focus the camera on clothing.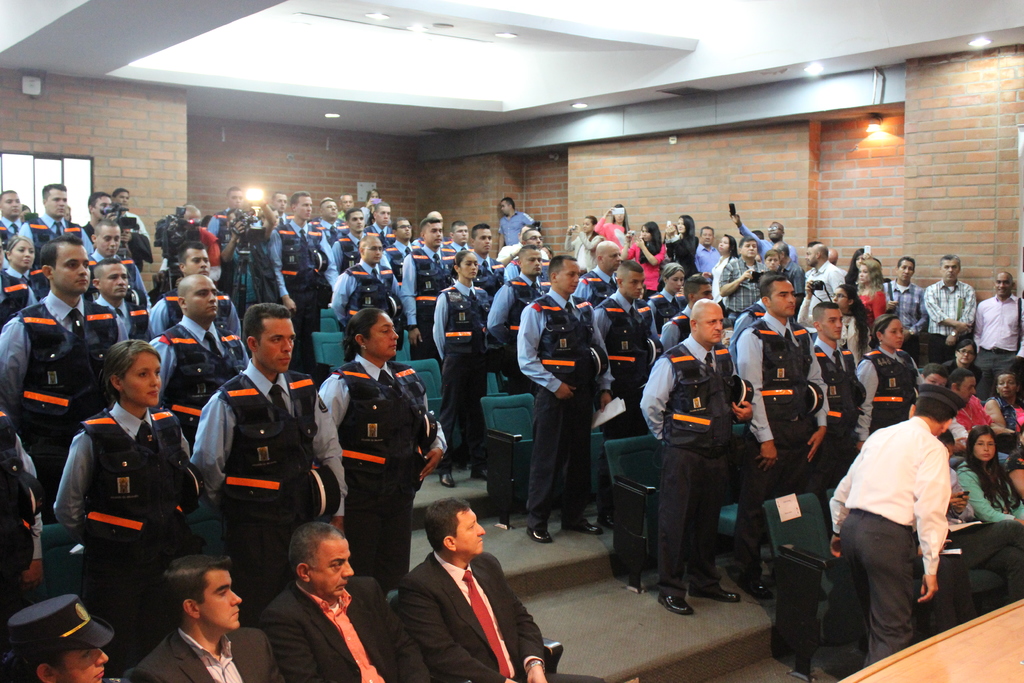
Focus region: region(391, 548, 553, 677).
